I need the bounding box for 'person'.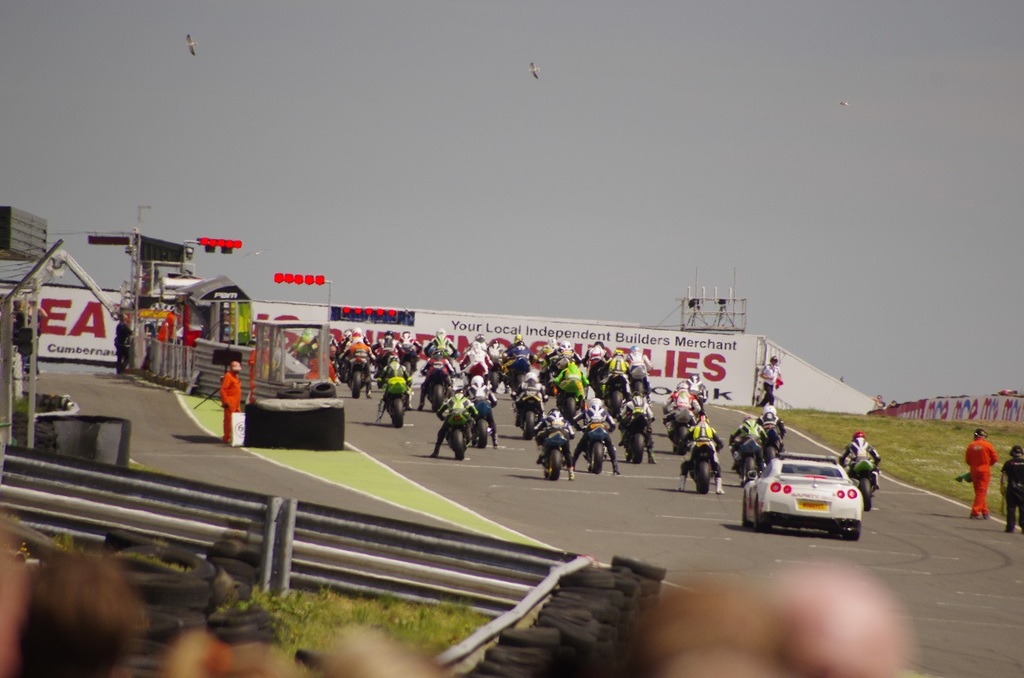
Here it is: [left=534, top=405, right=576, bottom=479].
